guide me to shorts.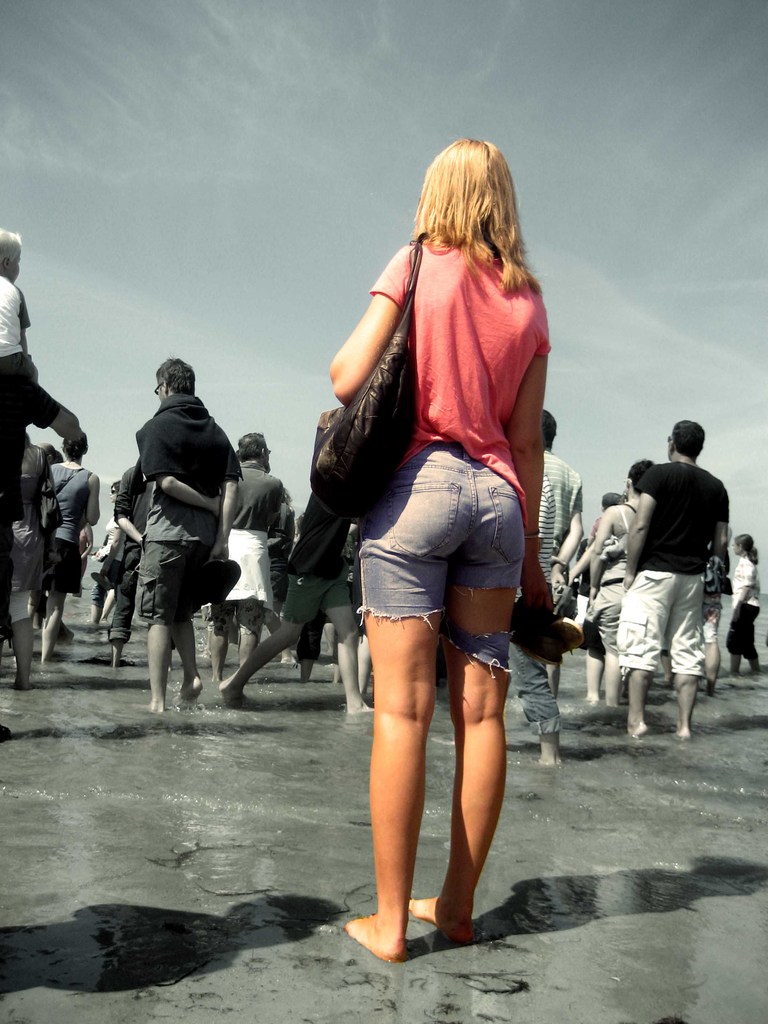
Guidance: crop(47, 545, 86, 590).
